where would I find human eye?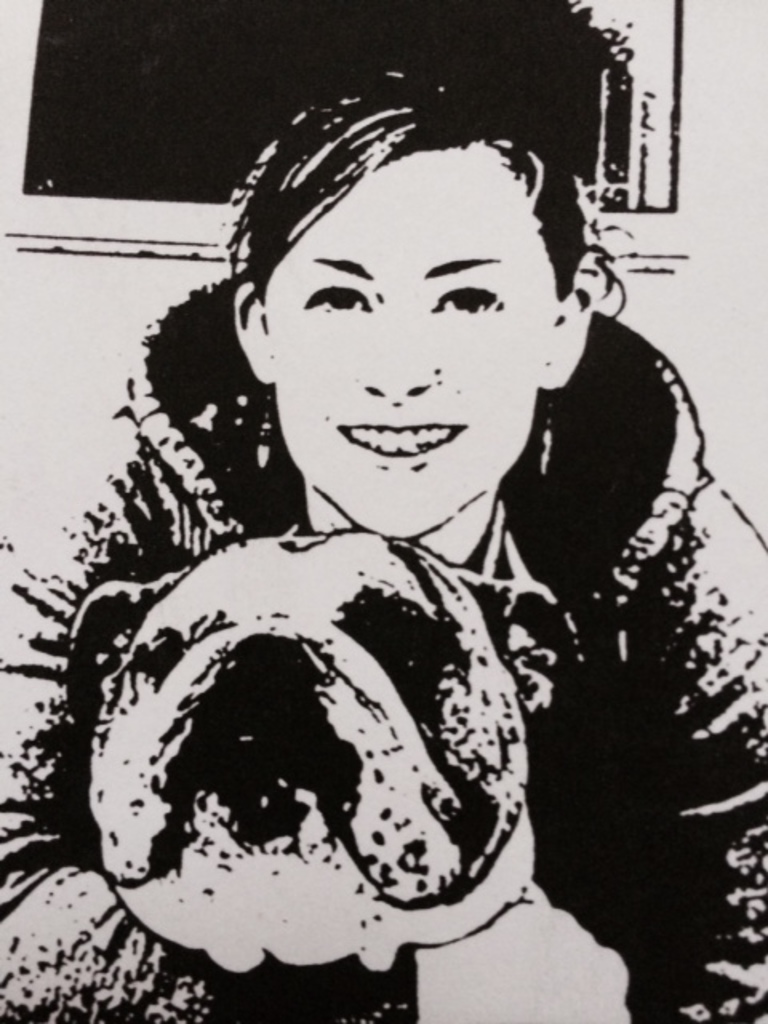
At bbox=(427, 278, 510, 323).
